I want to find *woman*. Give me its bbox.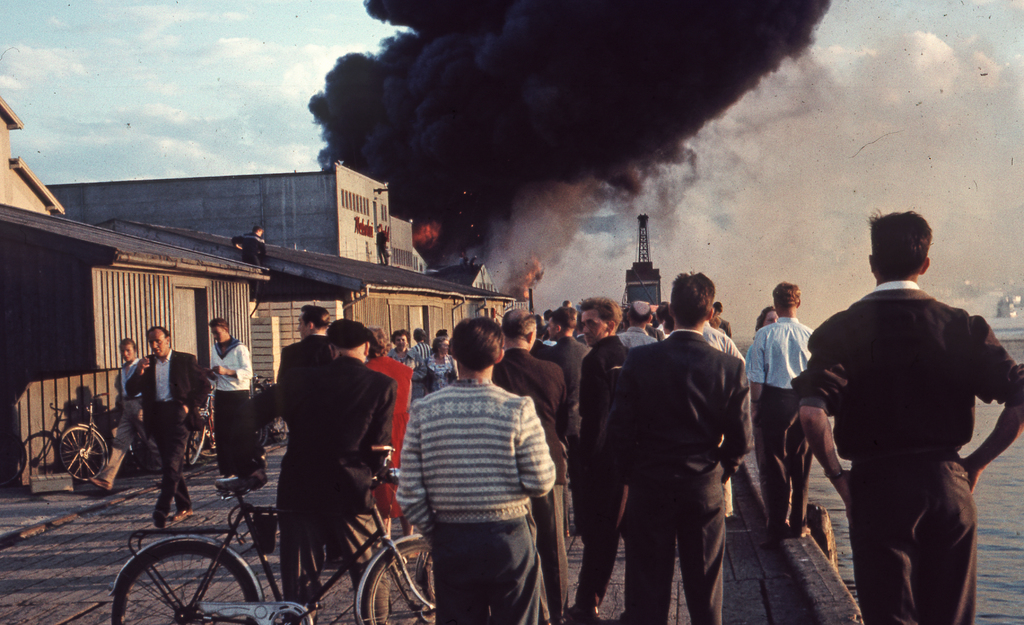
392/326/411/362.
